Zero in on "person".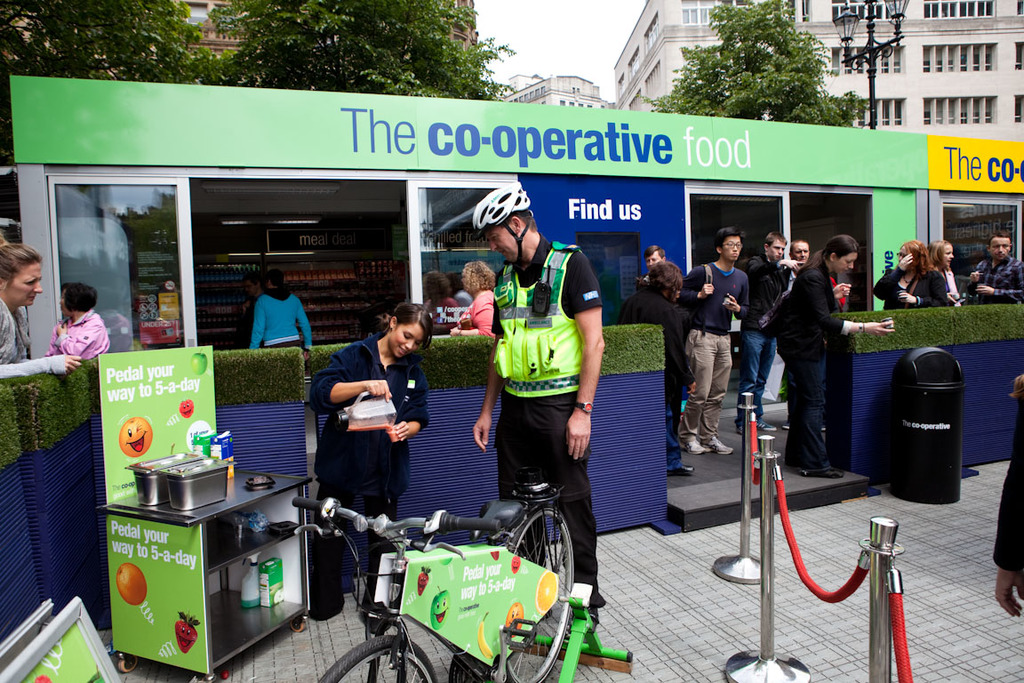
Zeroed in: [243, 275, 316, 358].
